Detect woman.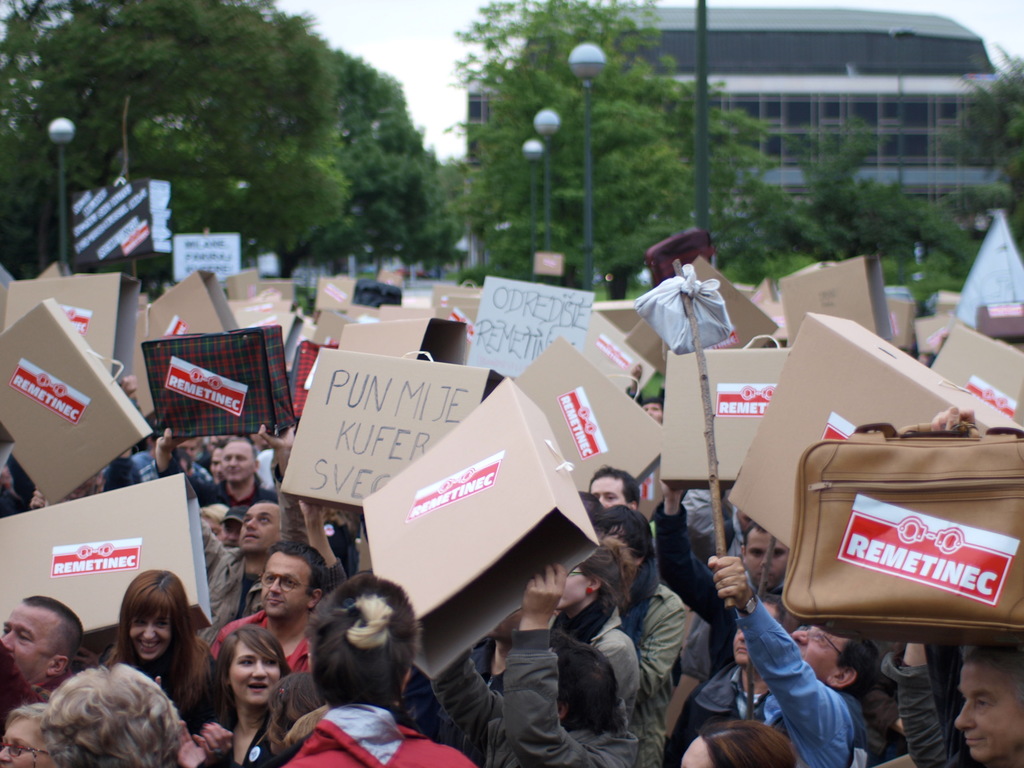
Detected at region(0, 705, 49, 767).
